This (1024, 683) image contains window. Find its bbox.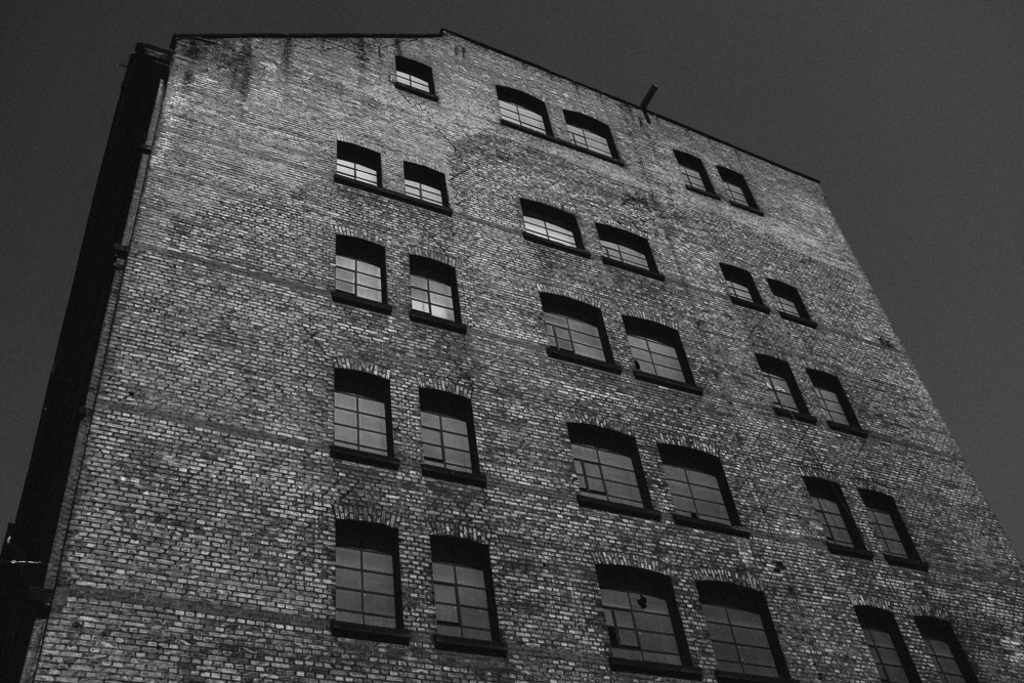
(335,140,385,194).
